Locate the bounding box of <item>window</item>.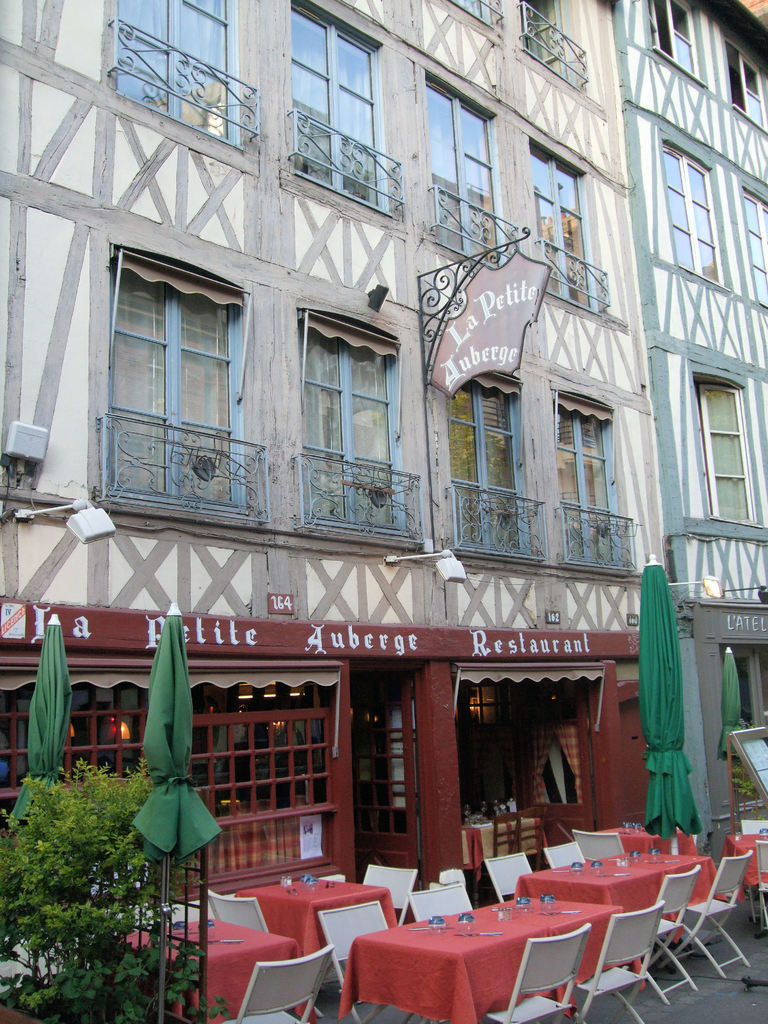
Bounding box: rect(665, 149, 723, 289).
